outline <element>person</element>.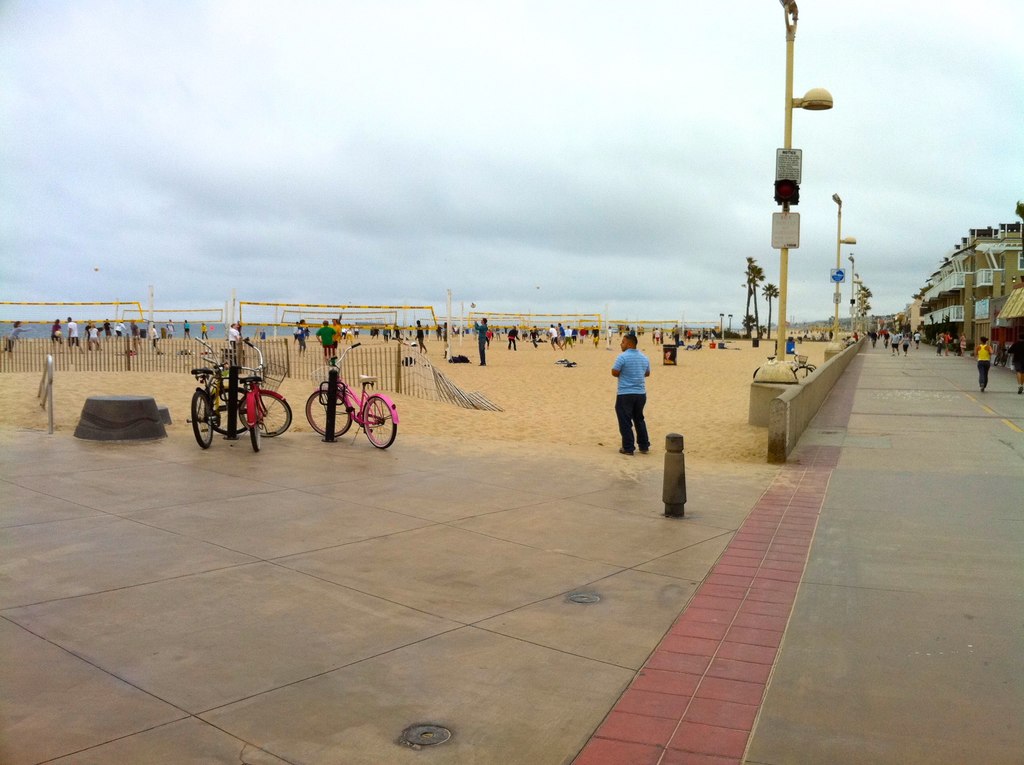
Outline: 942, 330, 952, 356.
